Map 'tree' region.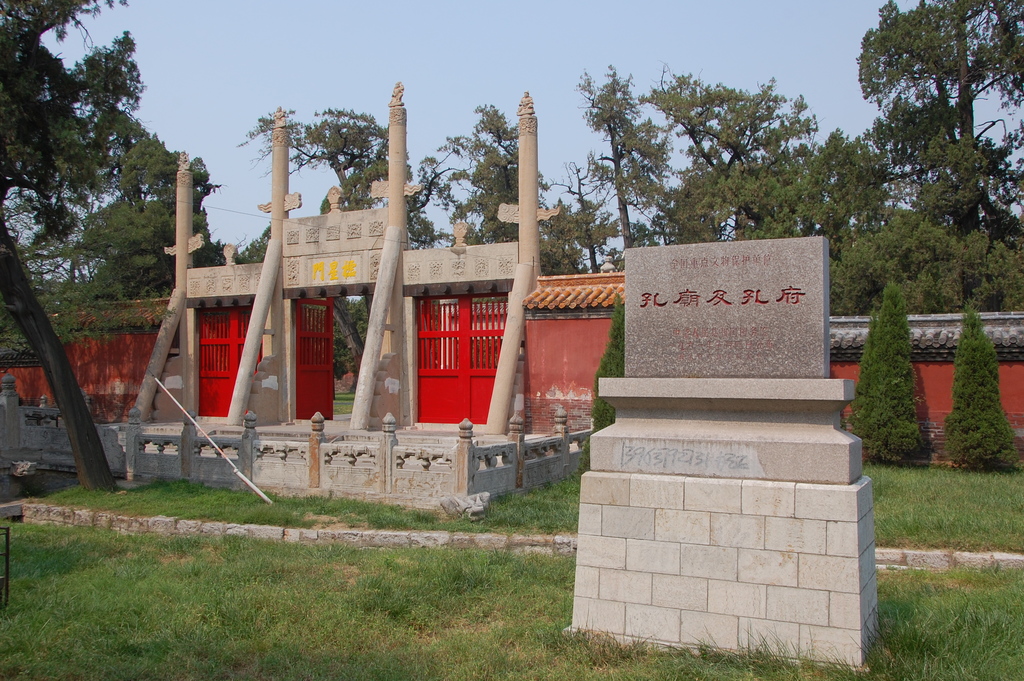
Mapped to (431,106,585,279).
